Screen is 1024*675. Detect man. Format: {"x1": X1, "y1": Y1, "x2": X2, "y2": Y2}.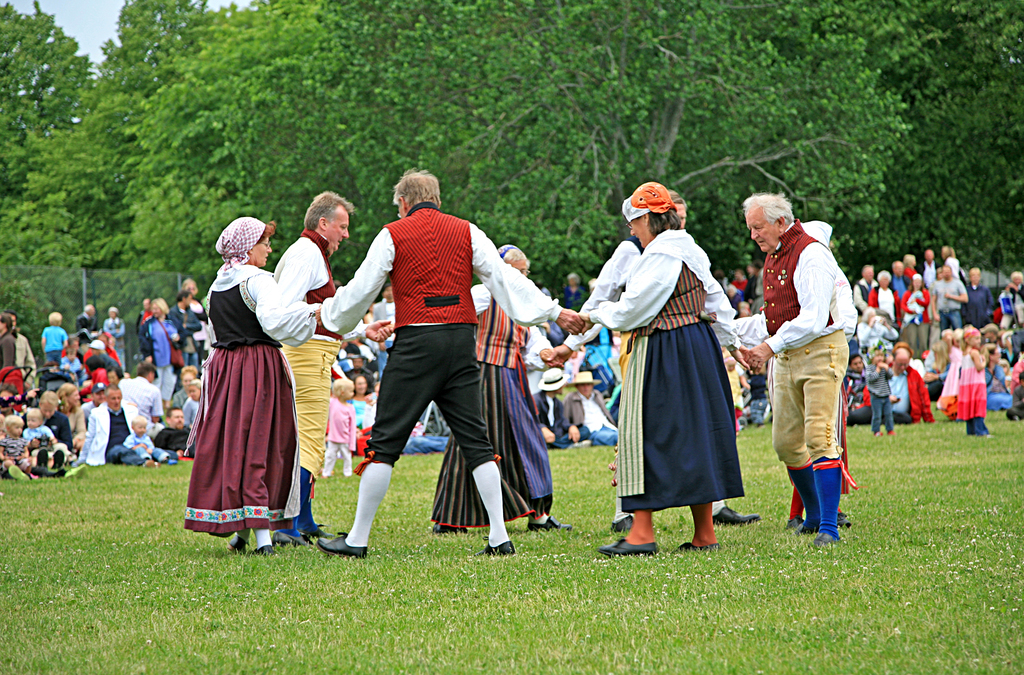
{"x1": 154, "y1": 405, "x2": 202, "y2": 457}.
